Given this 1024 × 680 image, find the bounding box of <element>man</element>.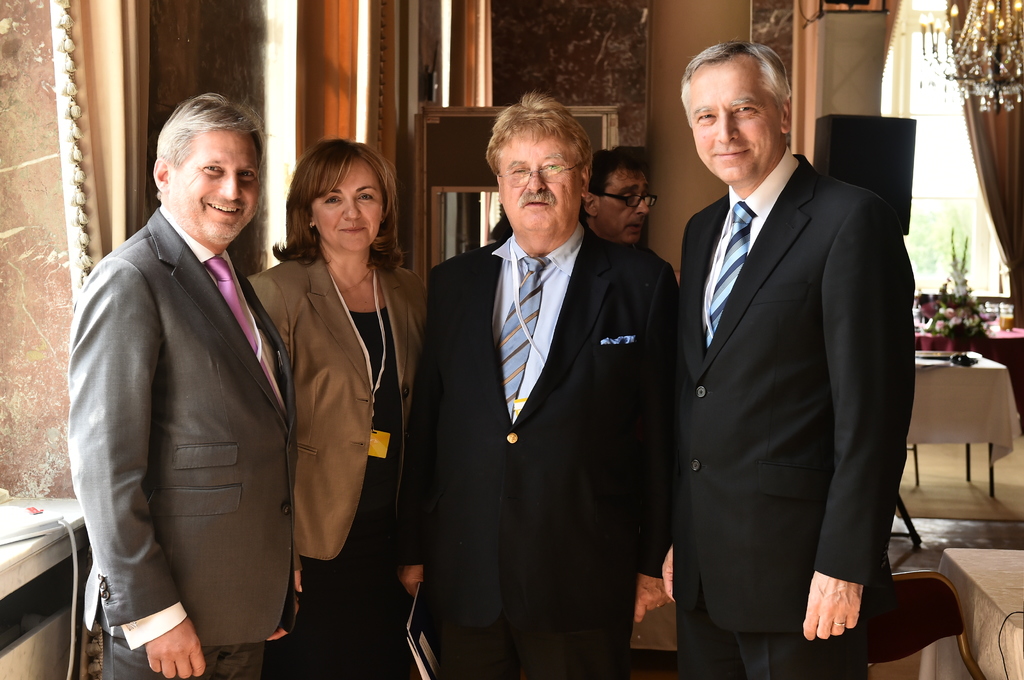
661:40:918:679.
